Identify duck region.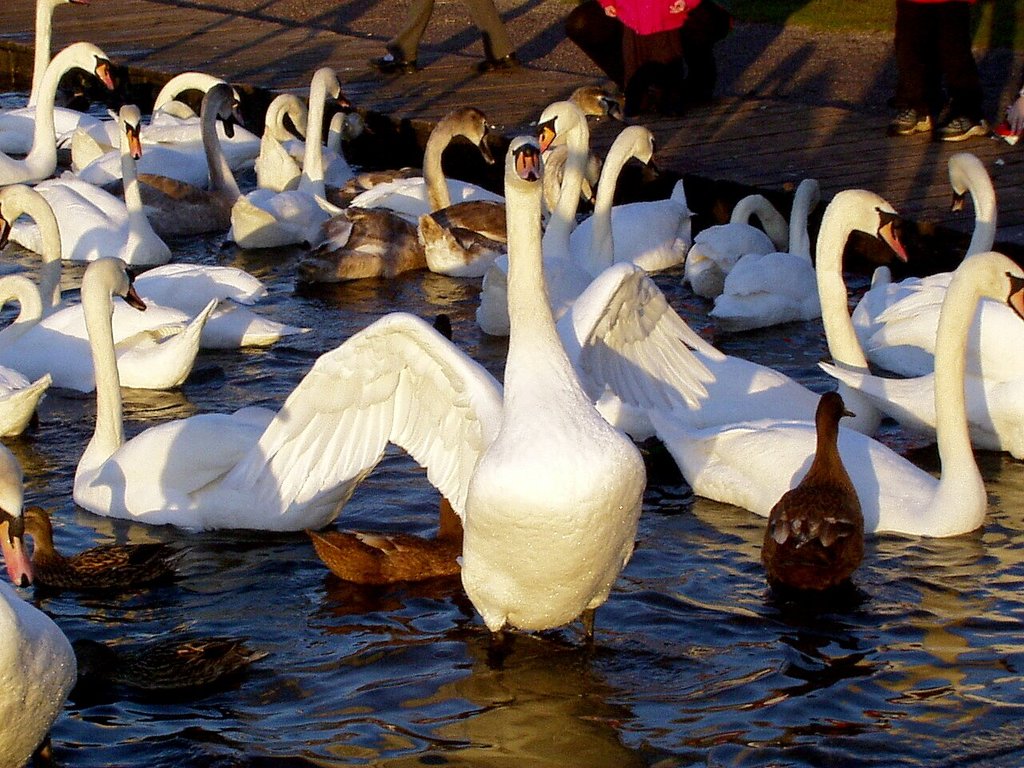
Region: (706,181,829,330).
